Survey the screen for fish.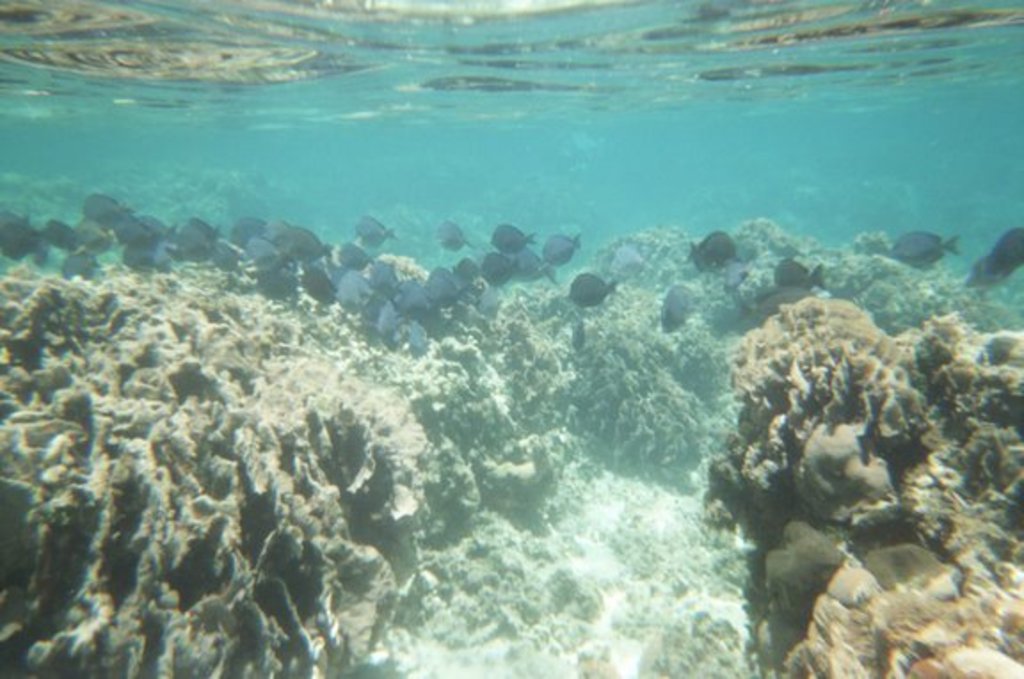
Survey found: <box>613,245,647,268</box>.
